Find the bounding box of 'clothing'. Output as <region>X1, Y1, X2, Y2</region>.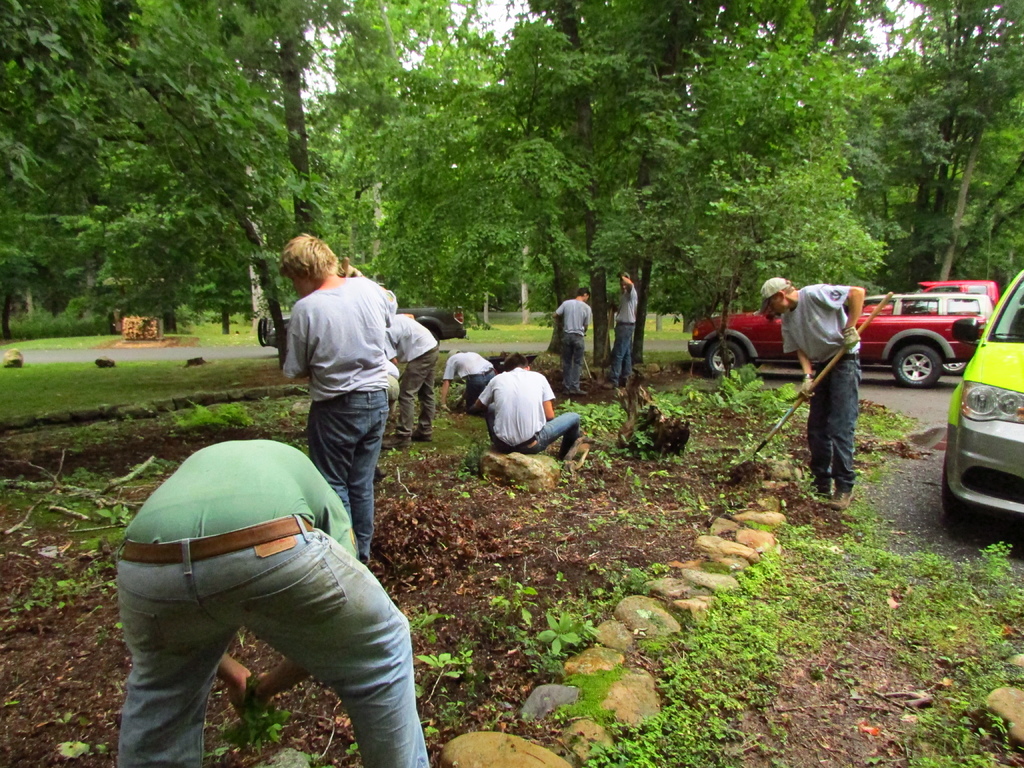
<region>268, 275, 402, 558</region>.
